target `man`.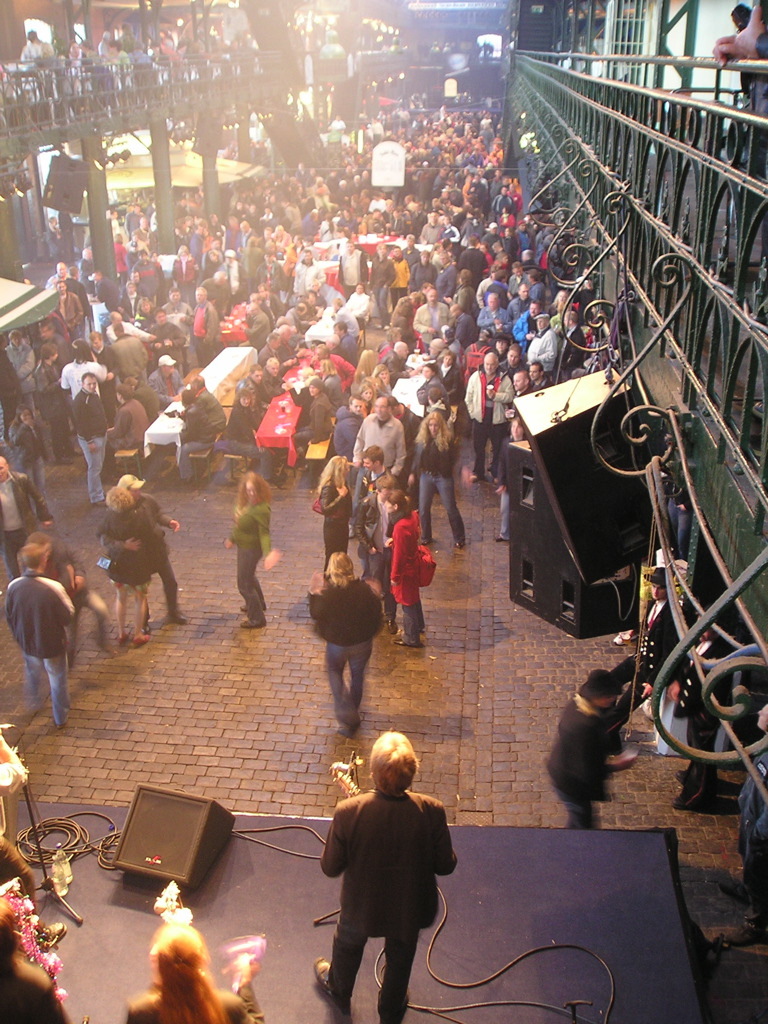
Target region: Rect(640, 568, 690, 742).
